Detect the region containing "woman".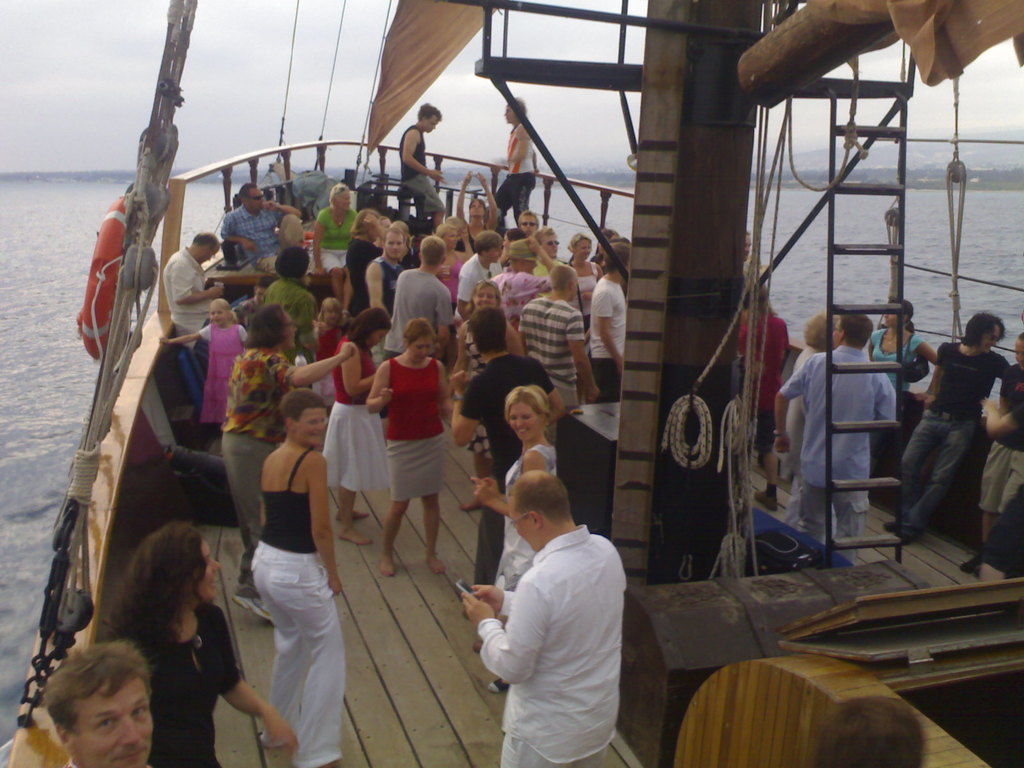
488/95/541/236.
